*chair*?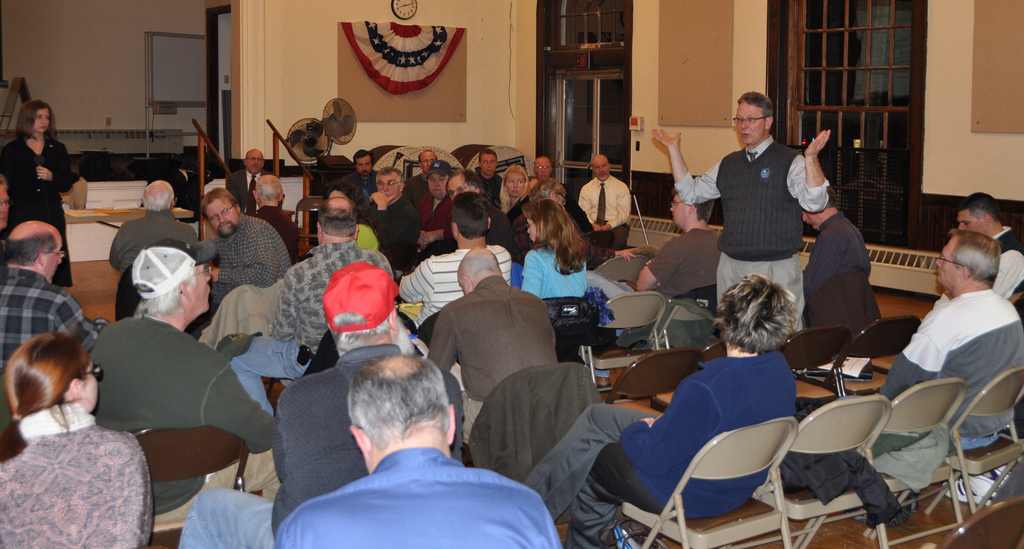
831/313/924/396
